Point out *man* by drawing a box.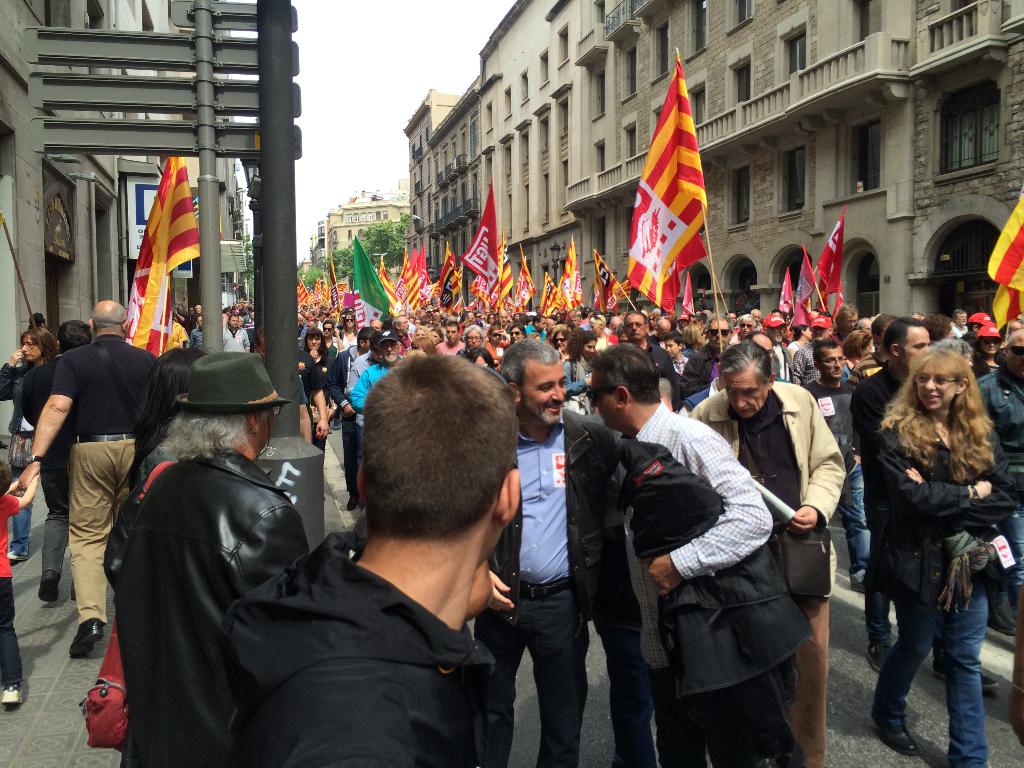
(left=15, top=298, right=155, bottom=657).
